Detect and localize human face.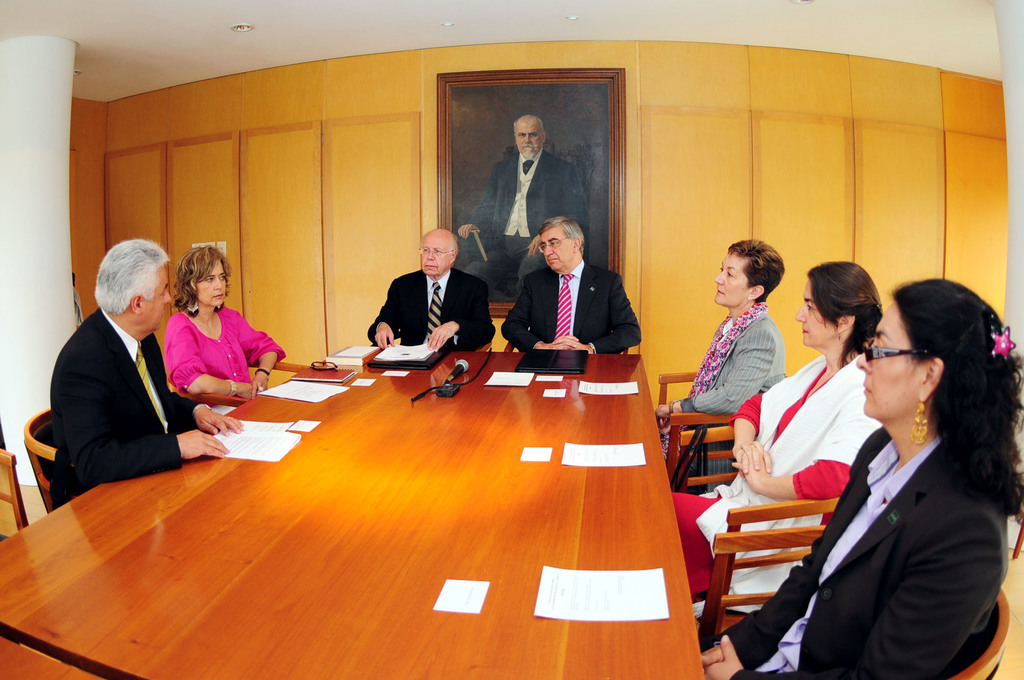
Localized at BBox(714, 254, 753, 308).
